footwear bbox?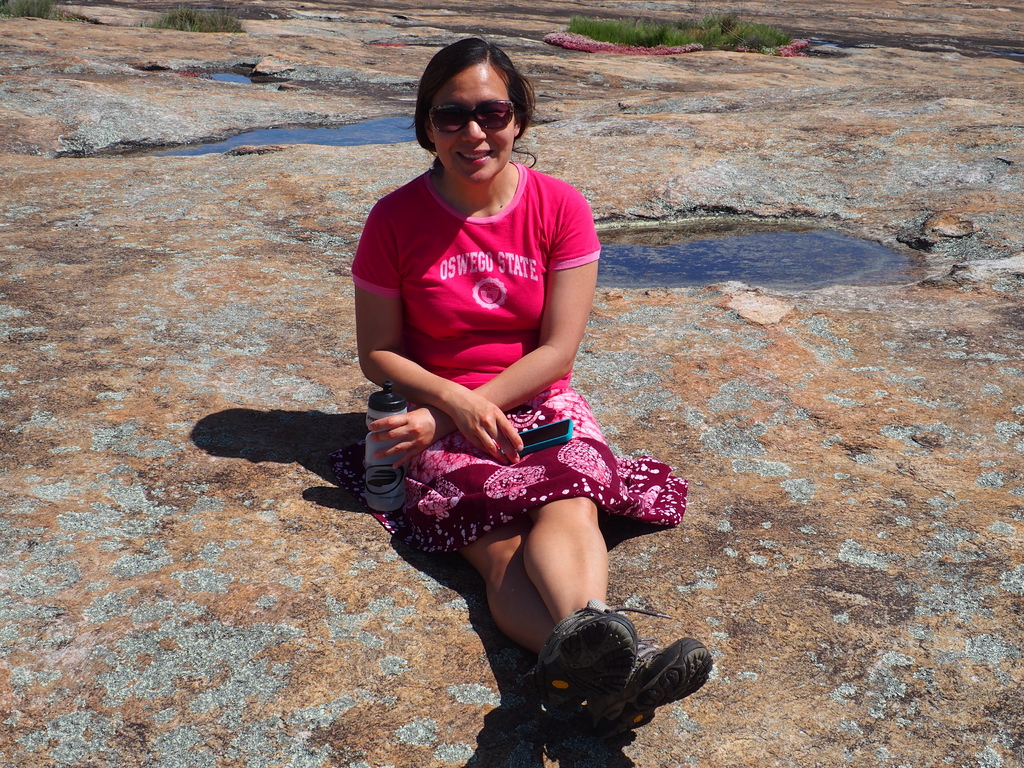
x1=593 y1=629 x2=721 y2=746
